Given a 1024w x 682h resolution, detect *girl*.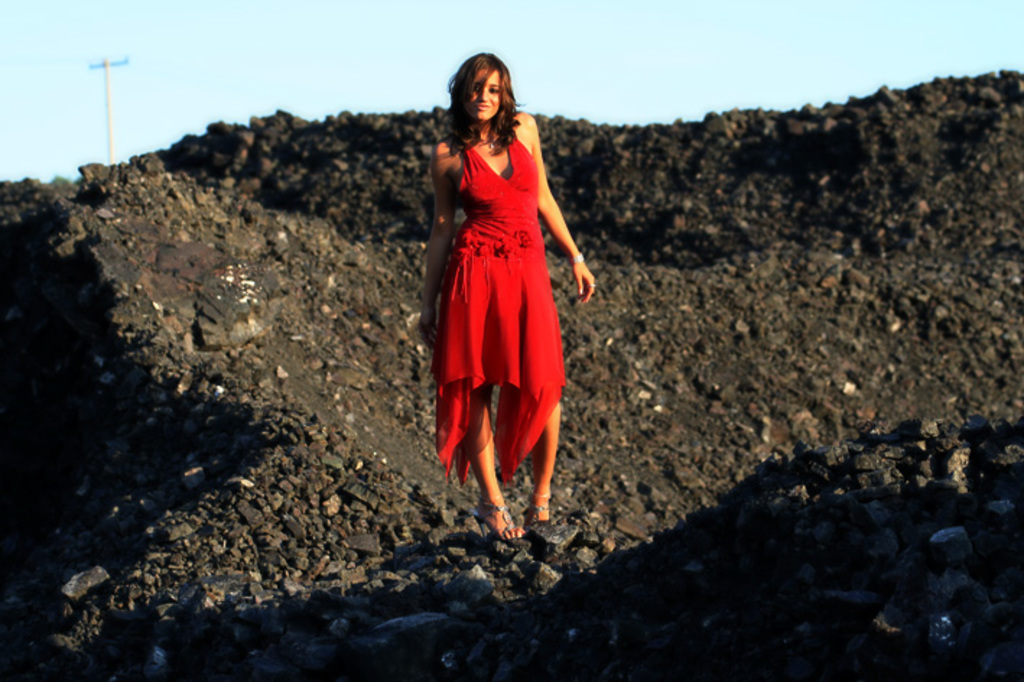
detection(417, 52, 596, 546).
